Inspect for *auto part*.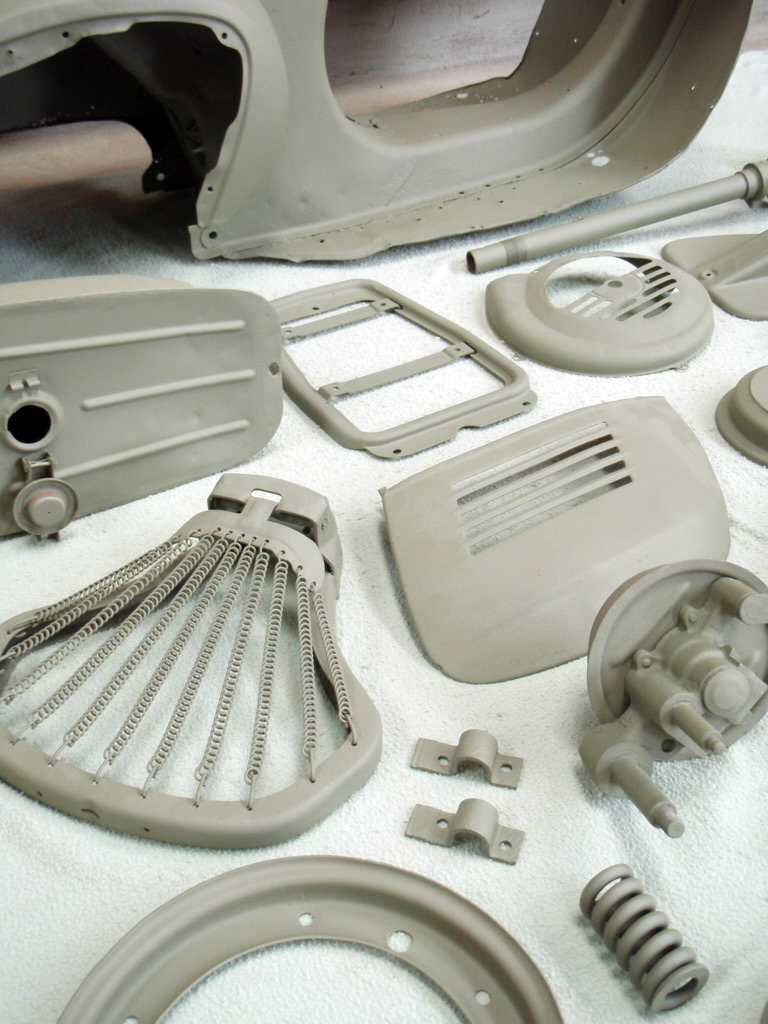
Inspection: (466,157,767,276).
